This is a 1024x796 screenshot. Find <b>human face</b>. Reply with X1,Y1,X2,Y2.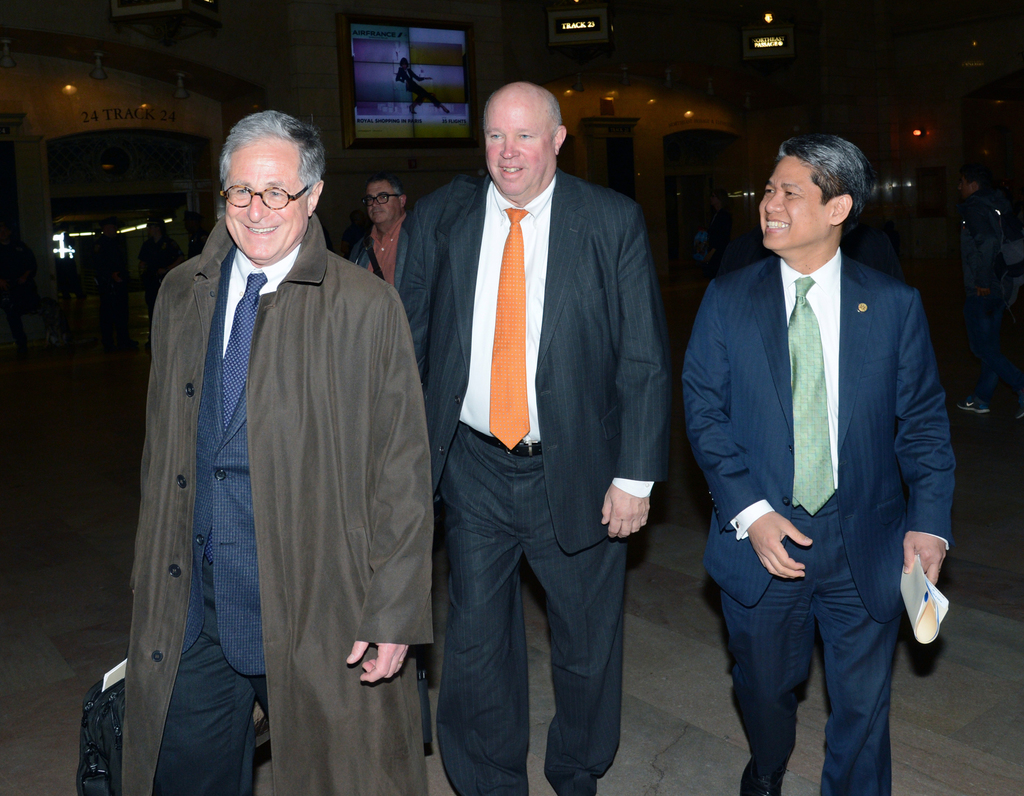
222,139,309,258.
